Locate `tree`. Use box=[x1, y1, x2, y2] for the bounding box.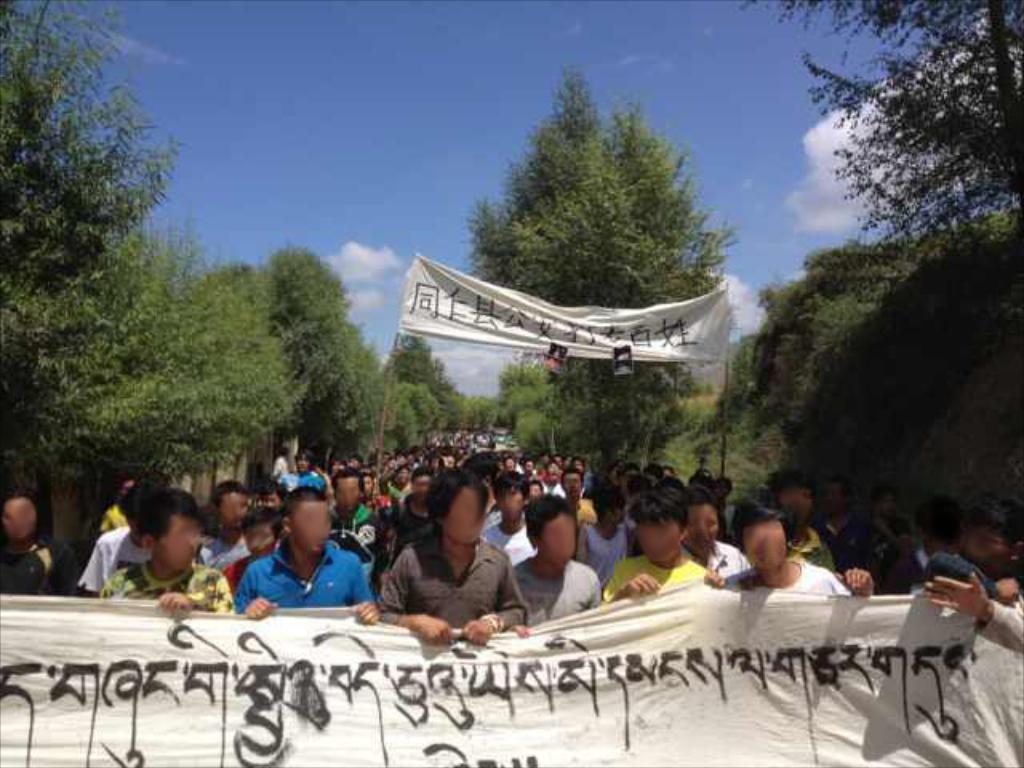
box=[800, 0, 1022, 232].
